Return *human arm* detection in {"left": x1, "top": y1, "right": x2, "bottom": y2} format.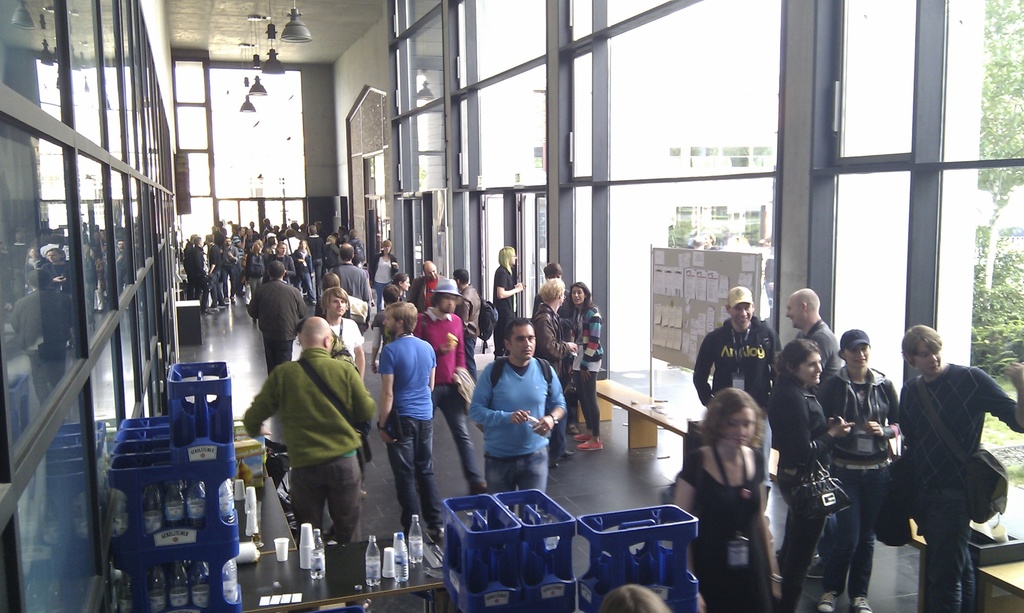
{"left": 861, "top": 368, "right": 908, "bottom": 445}.
